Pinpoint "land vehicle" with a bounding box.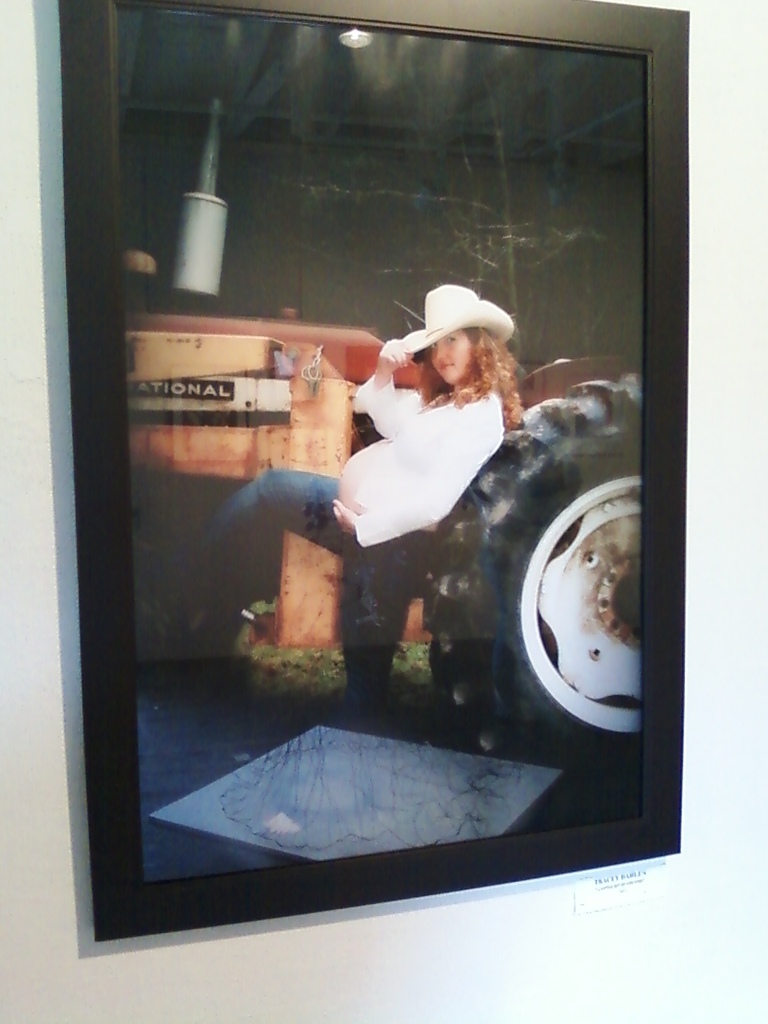
x1=124, y1=14, x2=644, y2=778.
